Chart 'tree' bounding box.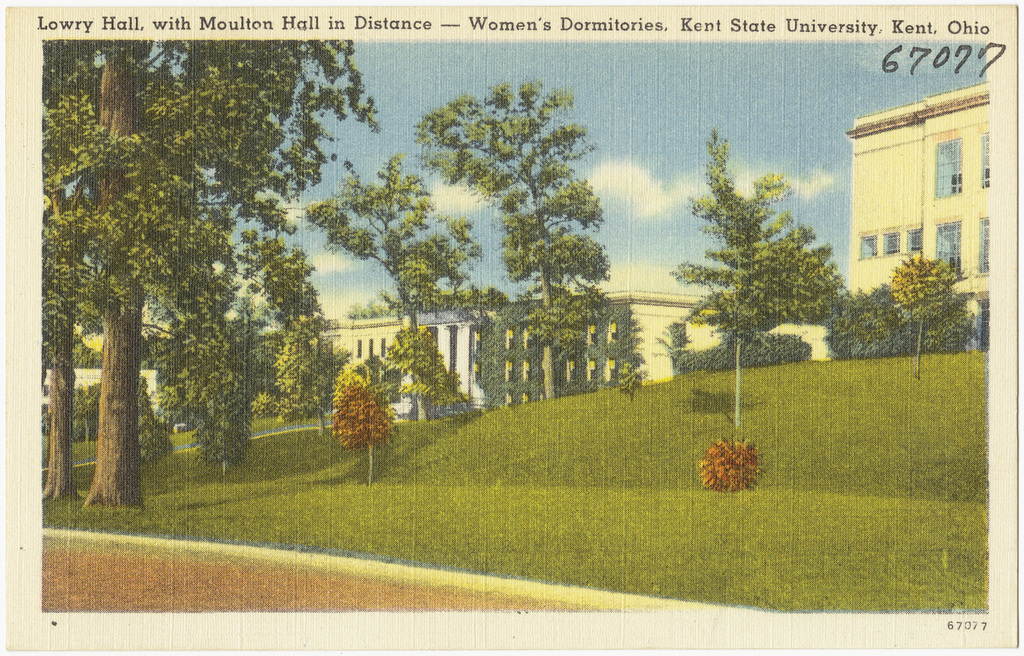
Charted: 414 73 598 405.
